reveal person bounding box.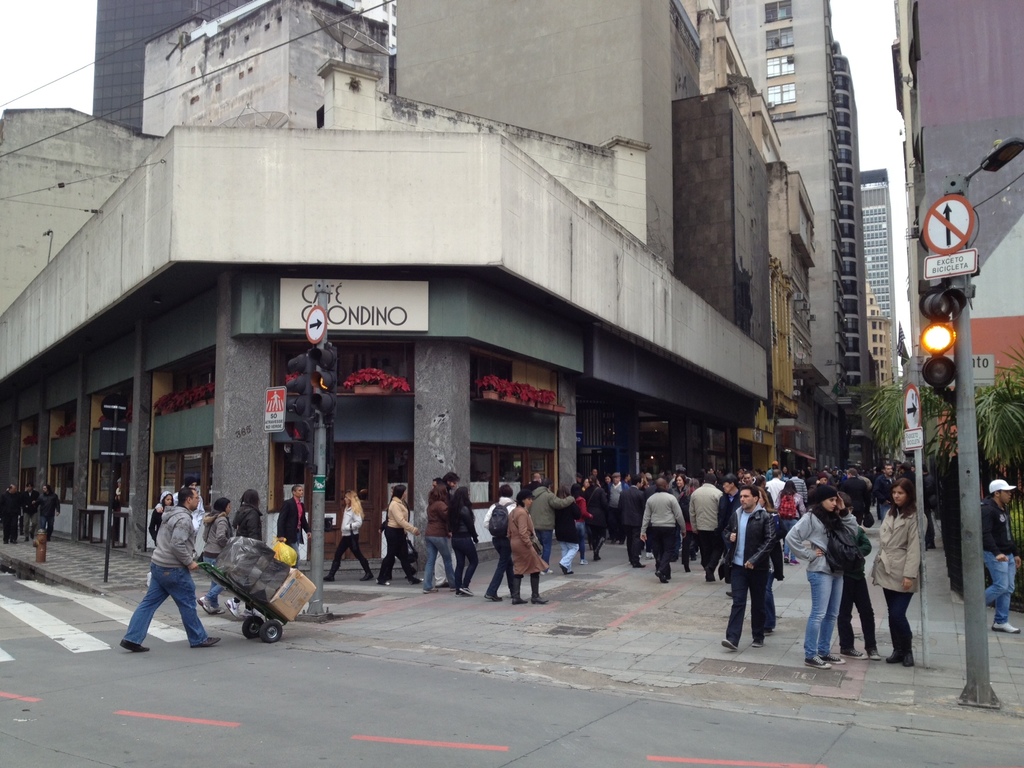
Revealed: left=742, top=467, right=765, bottom=486.
